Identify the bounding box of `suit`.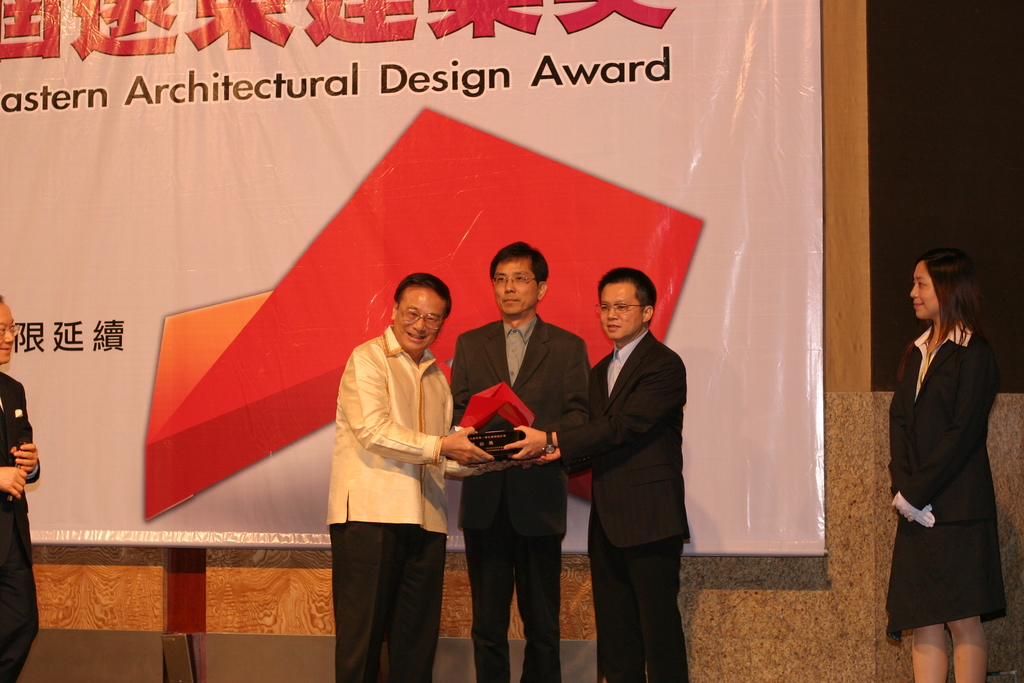
pyautogui.locateOnScreen(888, 336, 1000, 526).
